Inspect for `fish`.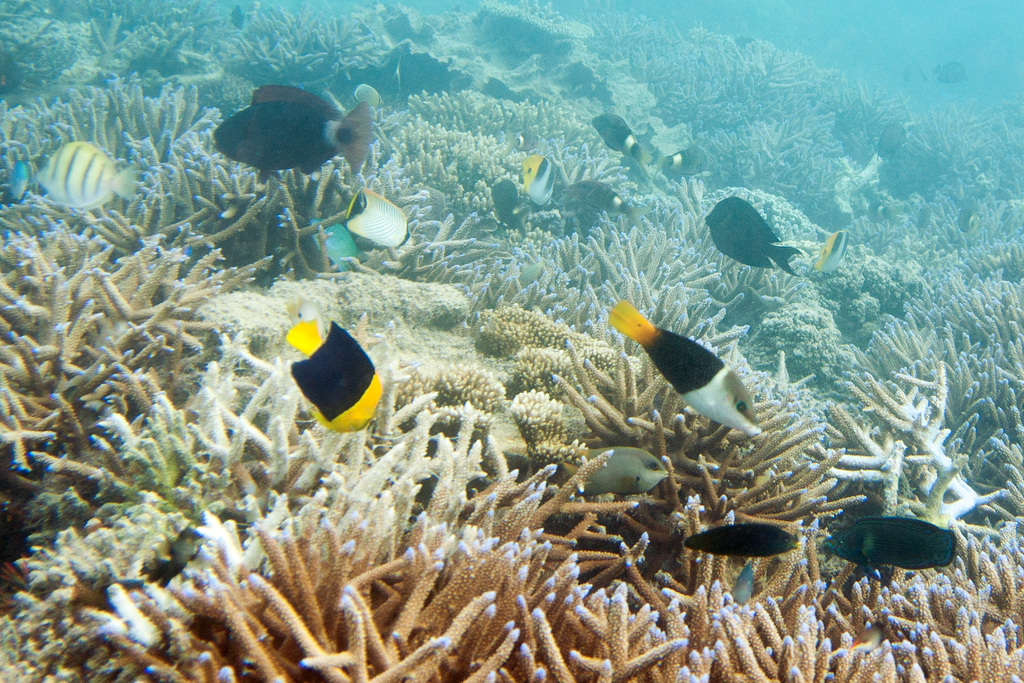
Inspection: bbox(726, 559, 753, 606).
